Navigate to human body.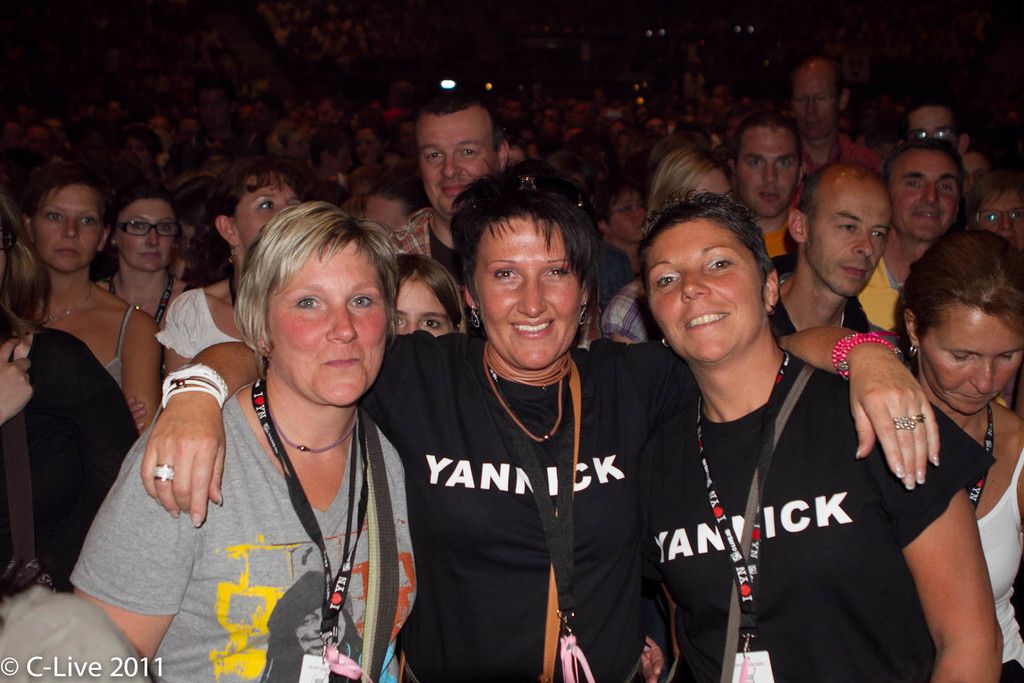
Navigation target: left=67, top=396, right=414, bottom=682.
